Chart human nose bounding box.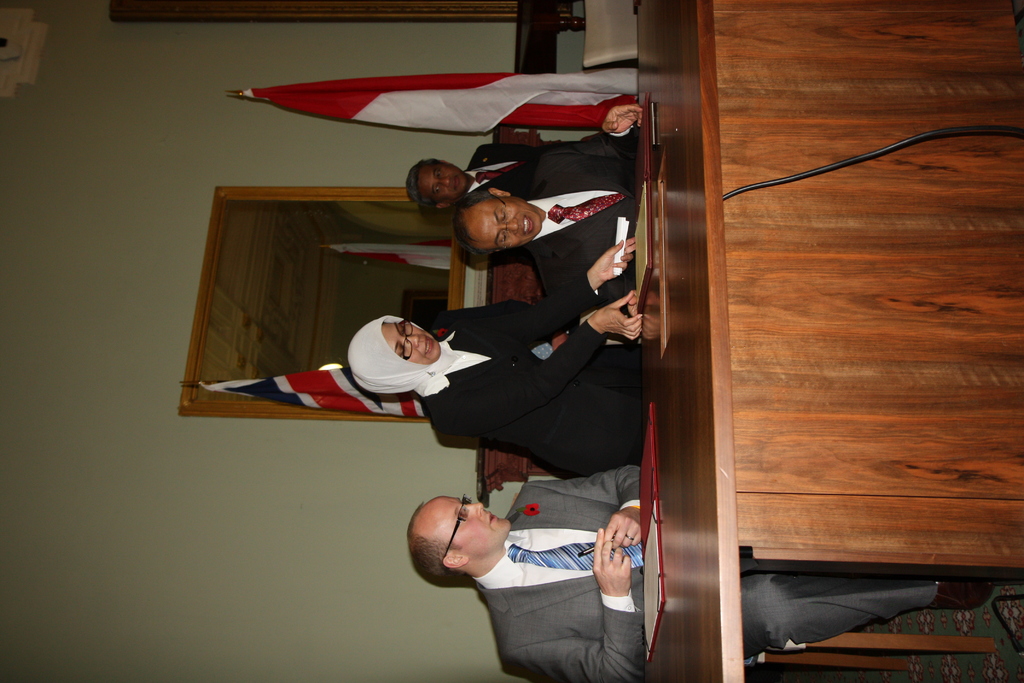
Charted: locate(404, 334, 420, 349).
